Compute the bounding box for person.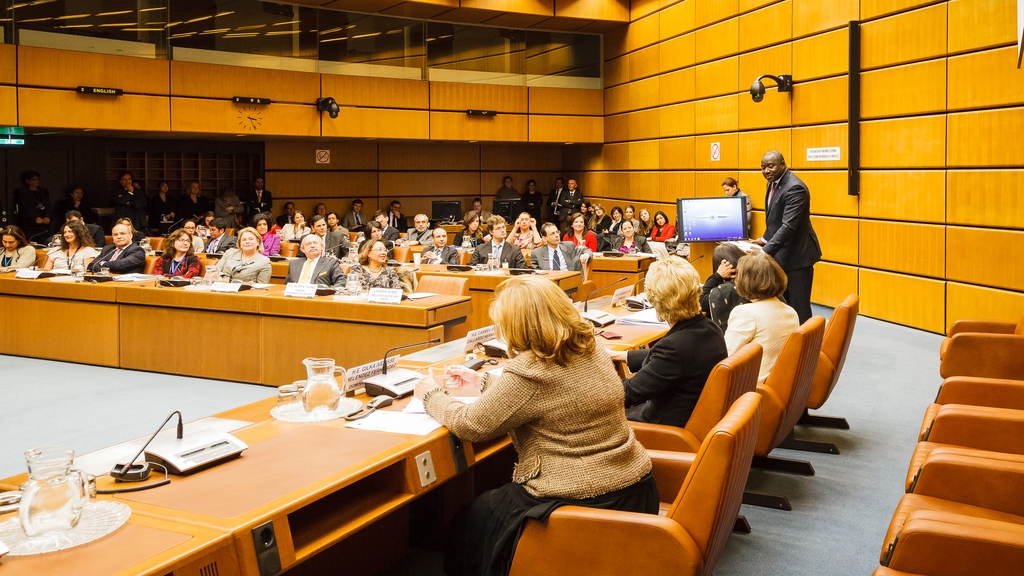
crop(636, 208, 653, 234).
